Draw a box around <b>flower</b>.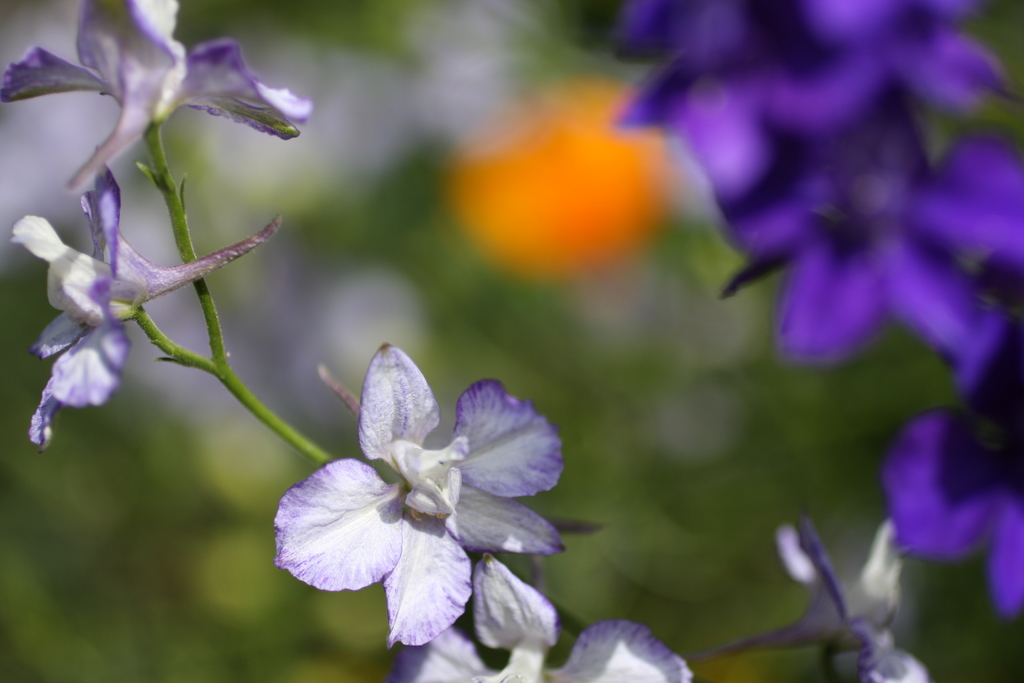
(884, 387, 1023, 607).
